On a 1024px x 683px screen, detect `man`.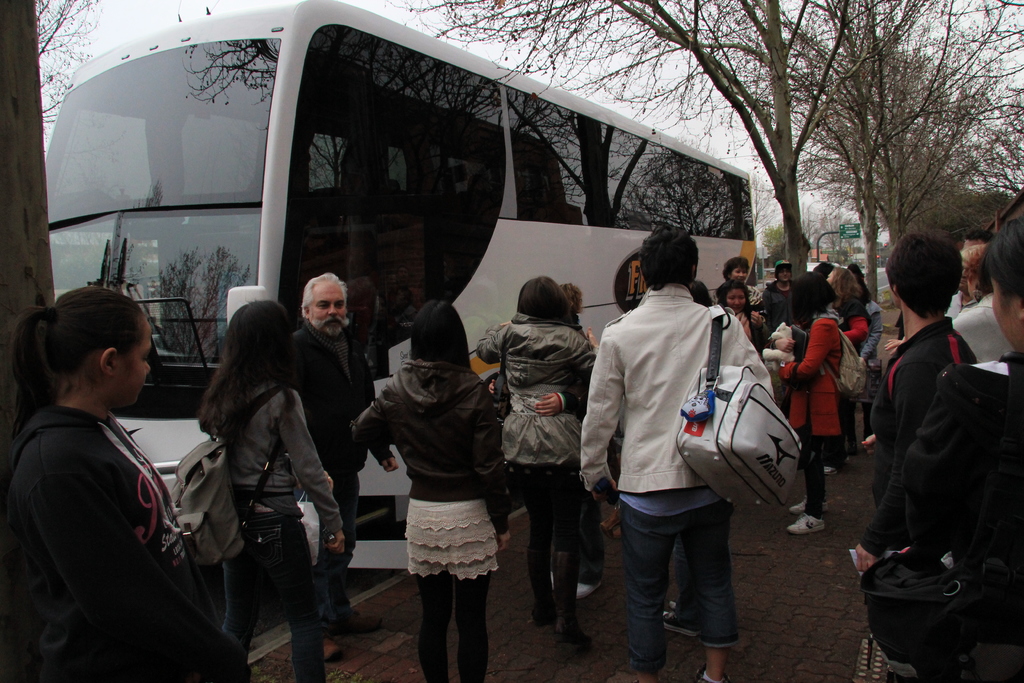
[285, 272, 404, 657].
